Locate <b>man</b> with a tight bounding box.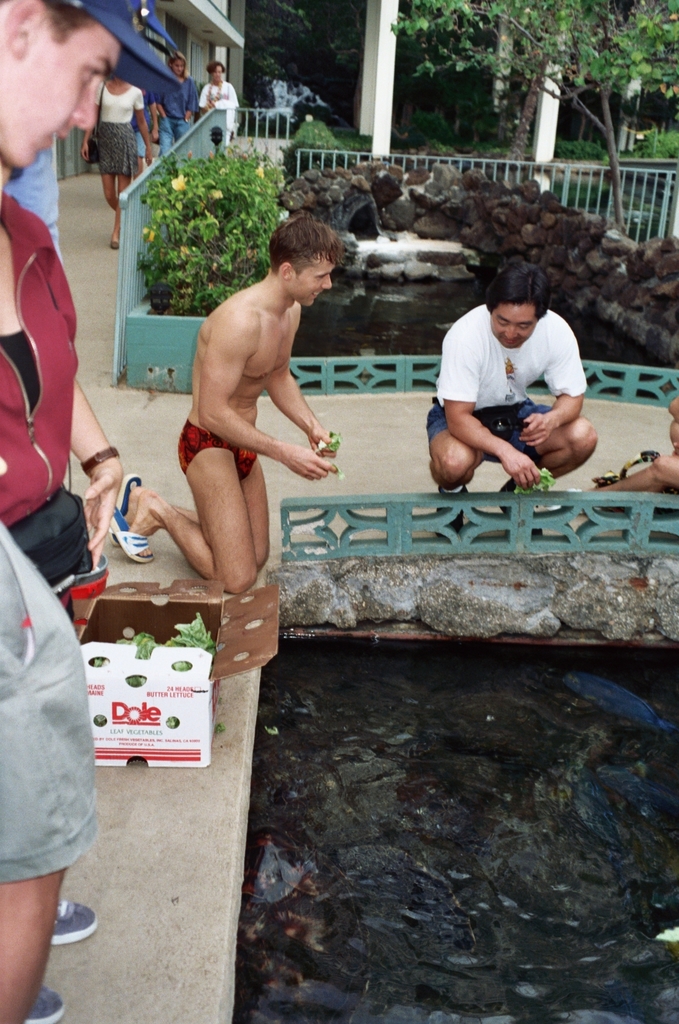
bbox=(109, 213, 340, 599).
